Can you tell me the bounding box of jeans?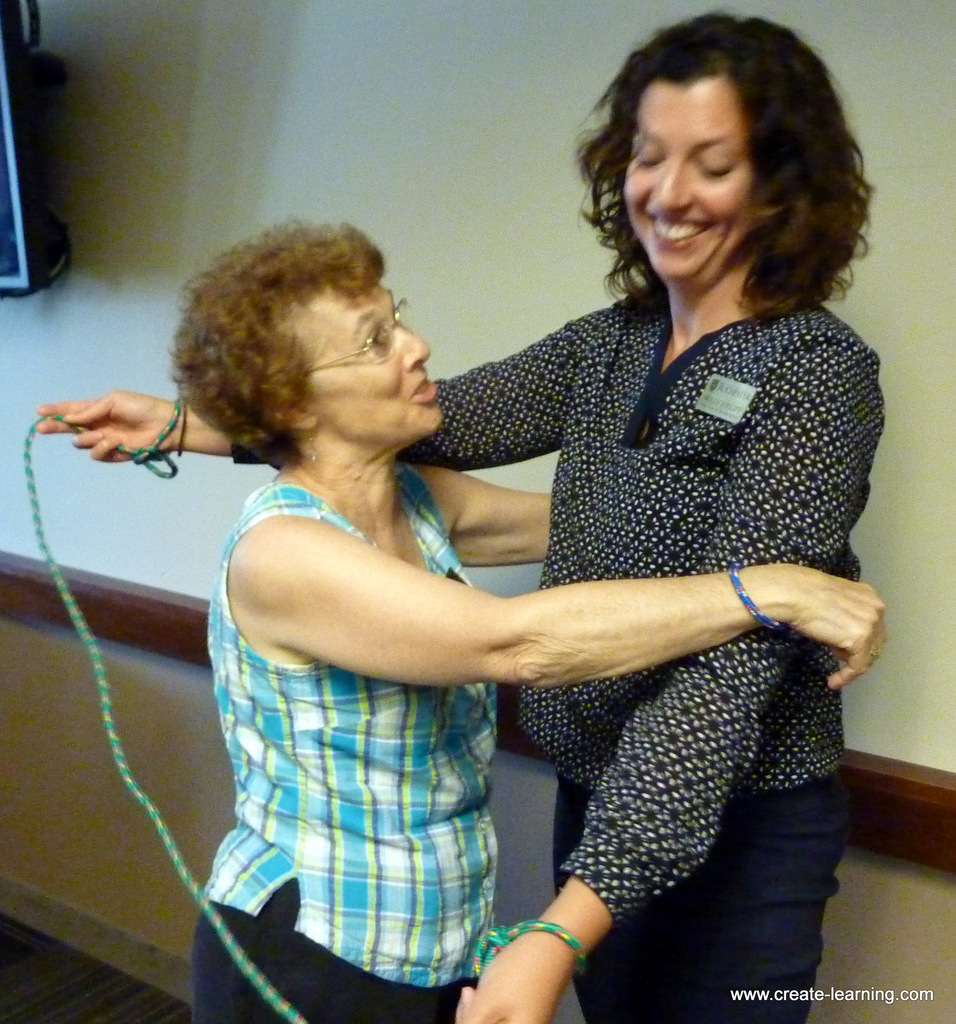
574/792/864/1023.
